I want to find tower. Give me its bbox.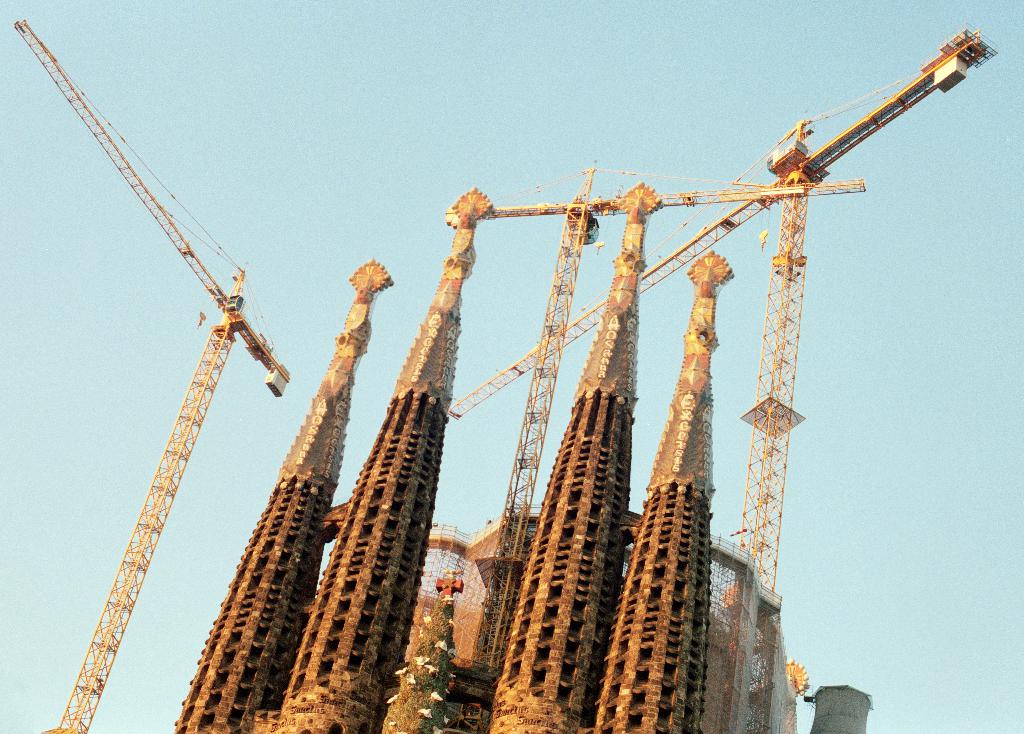
[589,249,710,733].
